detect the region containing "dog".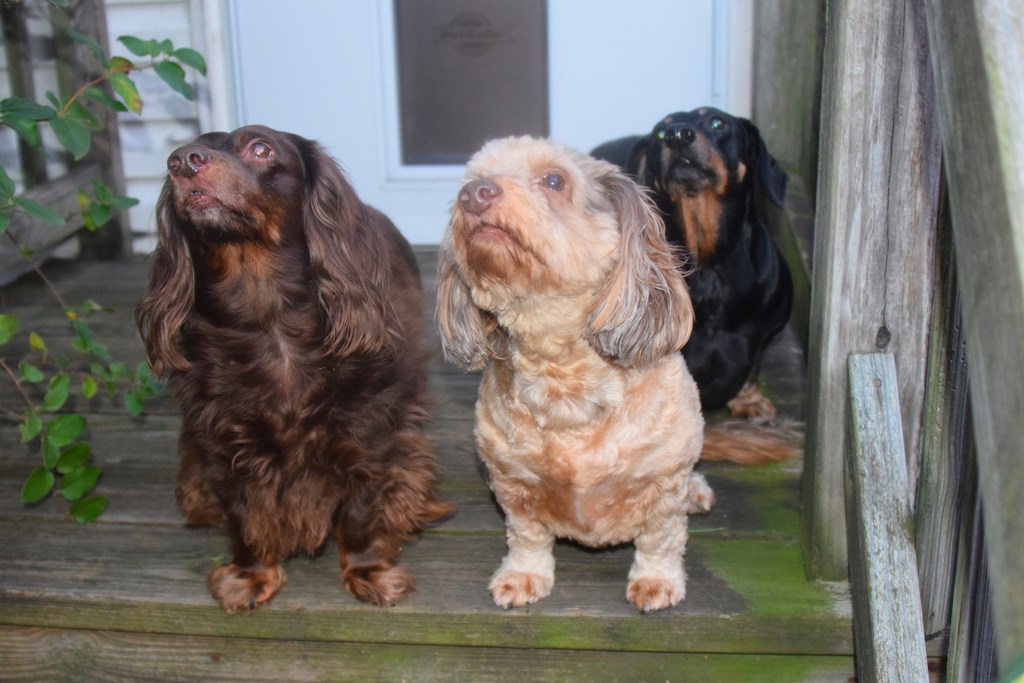
591:104:800:419.
